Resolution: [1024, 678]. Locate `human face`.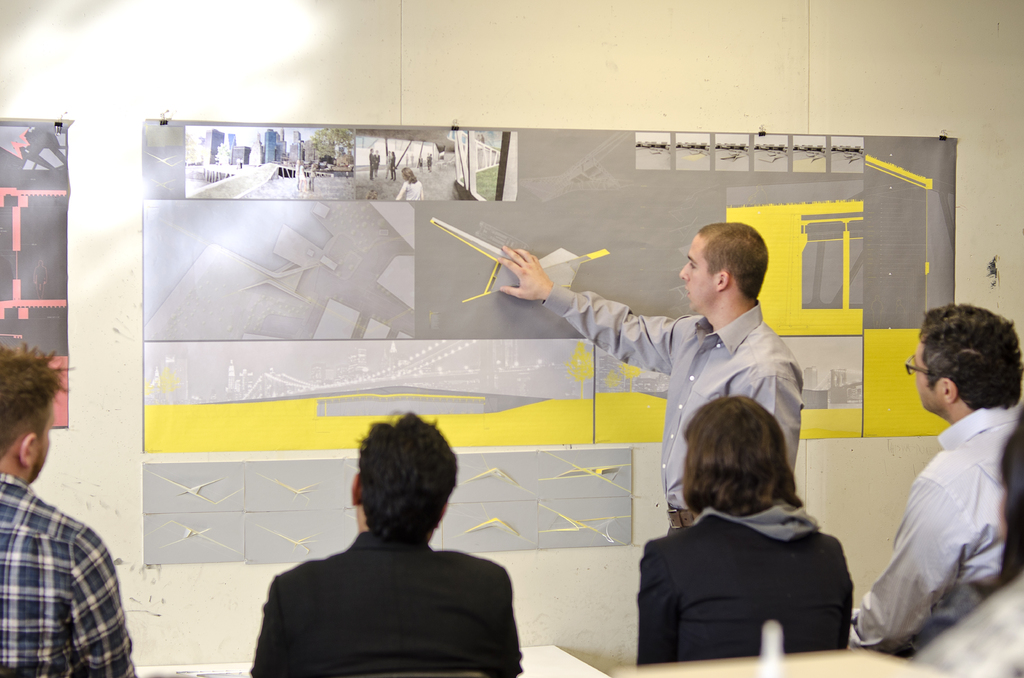
box(913, 337, 937, 414).
